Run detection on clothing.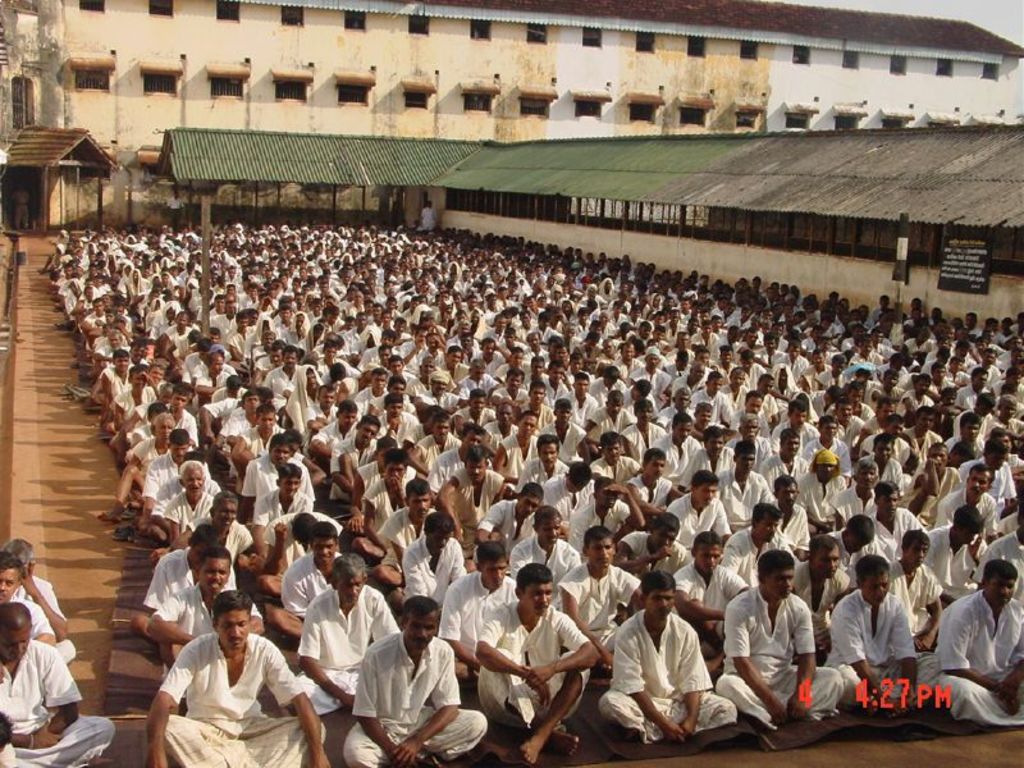
Result: BBox(131, 438, 166, 475).
